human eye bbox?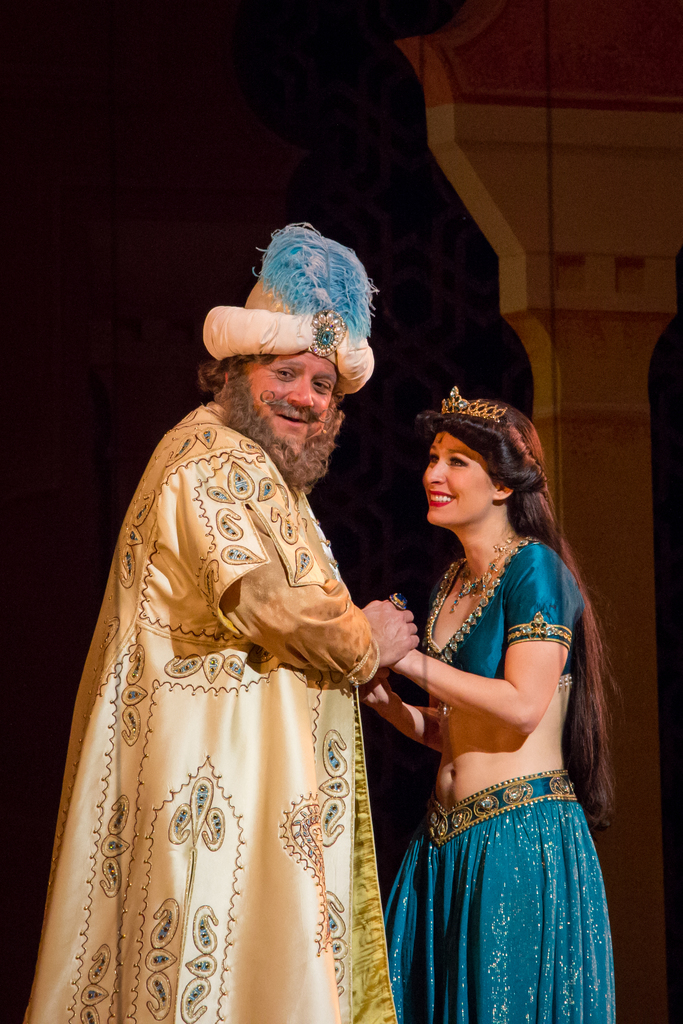
l=271, t=364, r=299, b=381
